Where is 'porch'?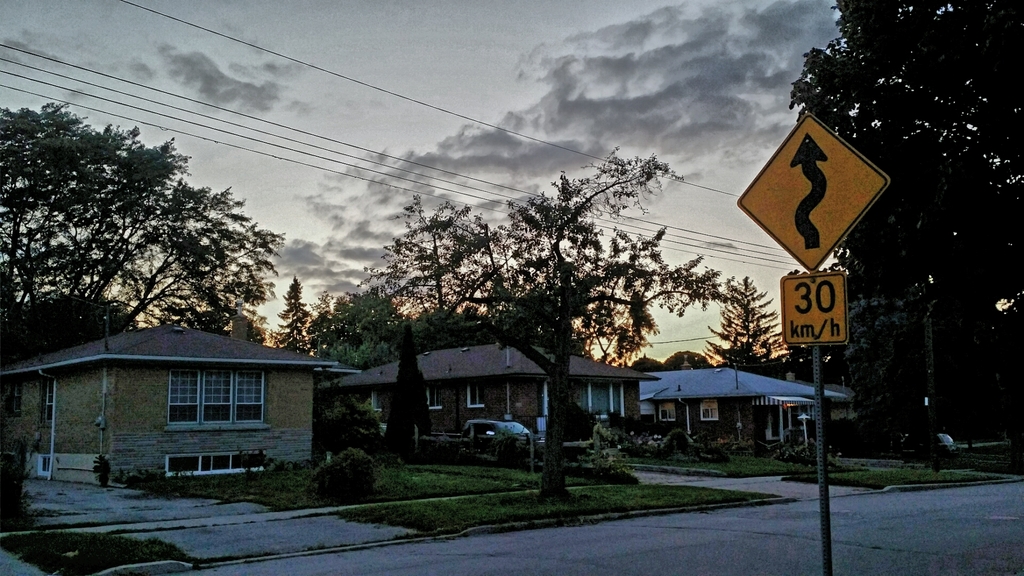
(753, 431, 806, 459).
